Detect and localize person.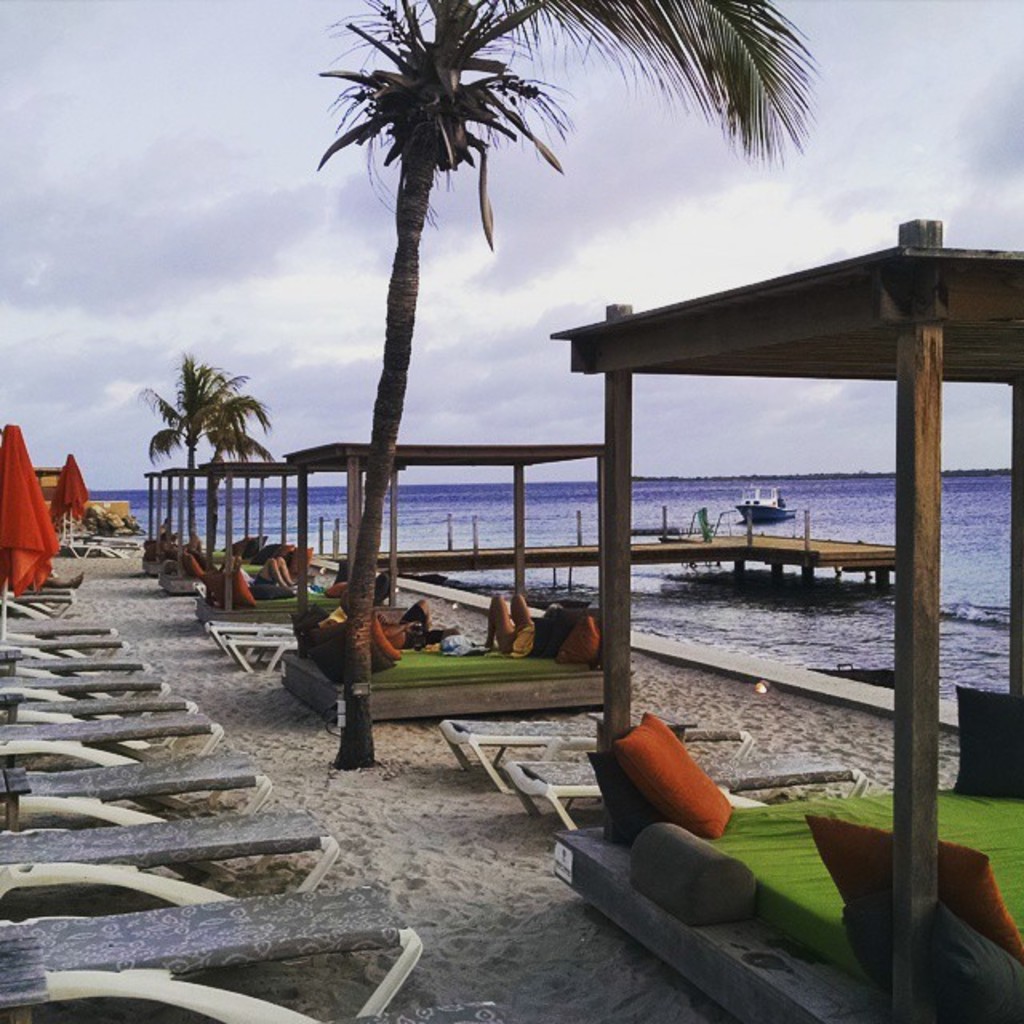
Localized at [226,555,299,592].
